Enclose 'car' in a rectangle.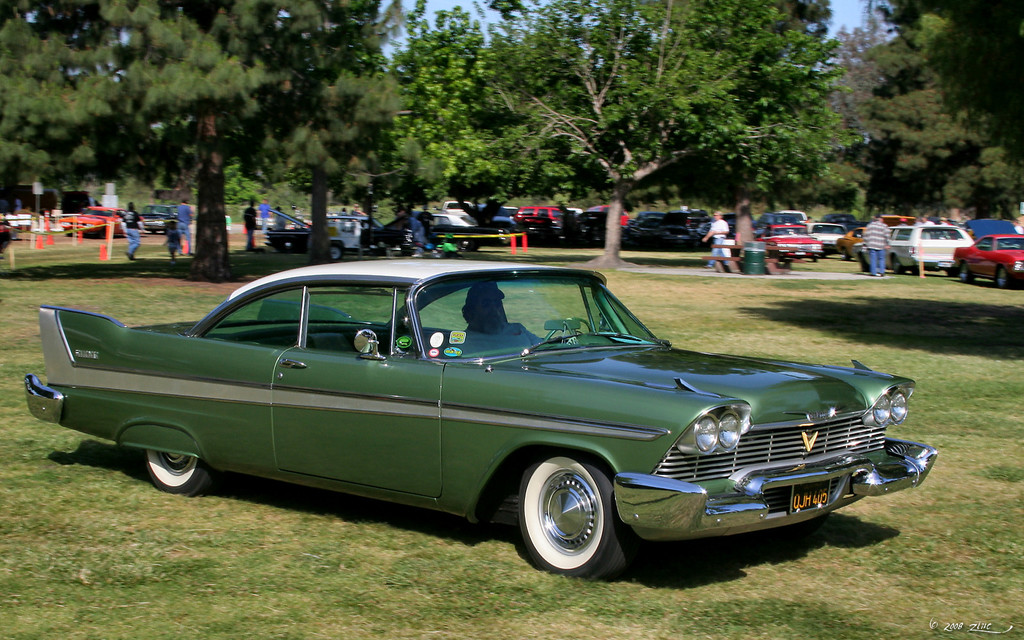
bbox=(24, 260, 940, 582).
